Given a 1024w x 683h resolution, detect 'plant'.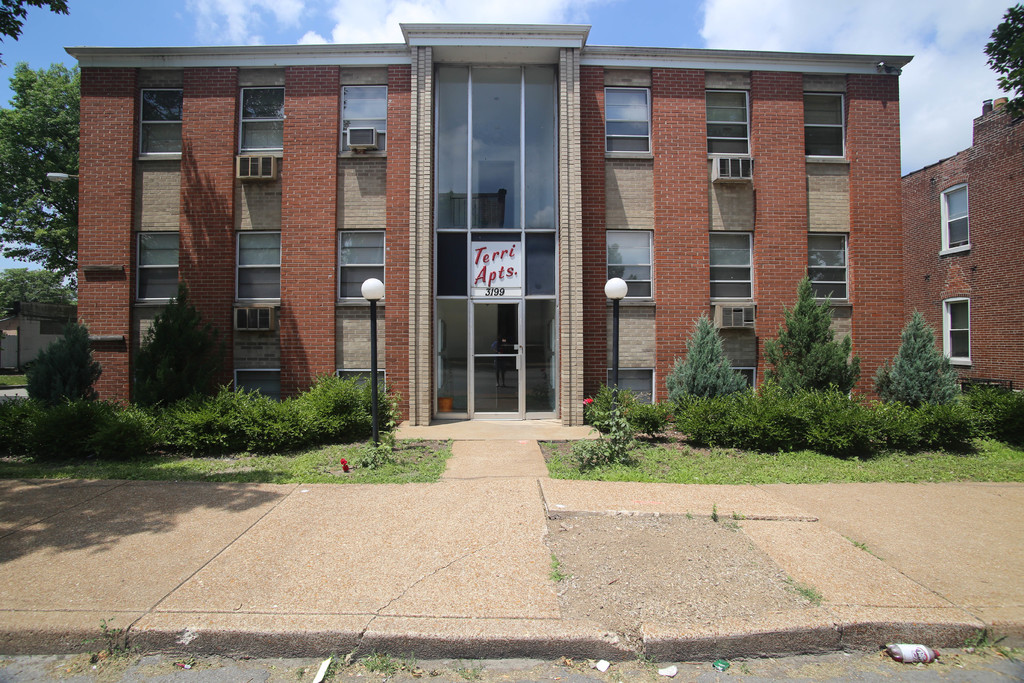
box(577, 384, 670, 475).
